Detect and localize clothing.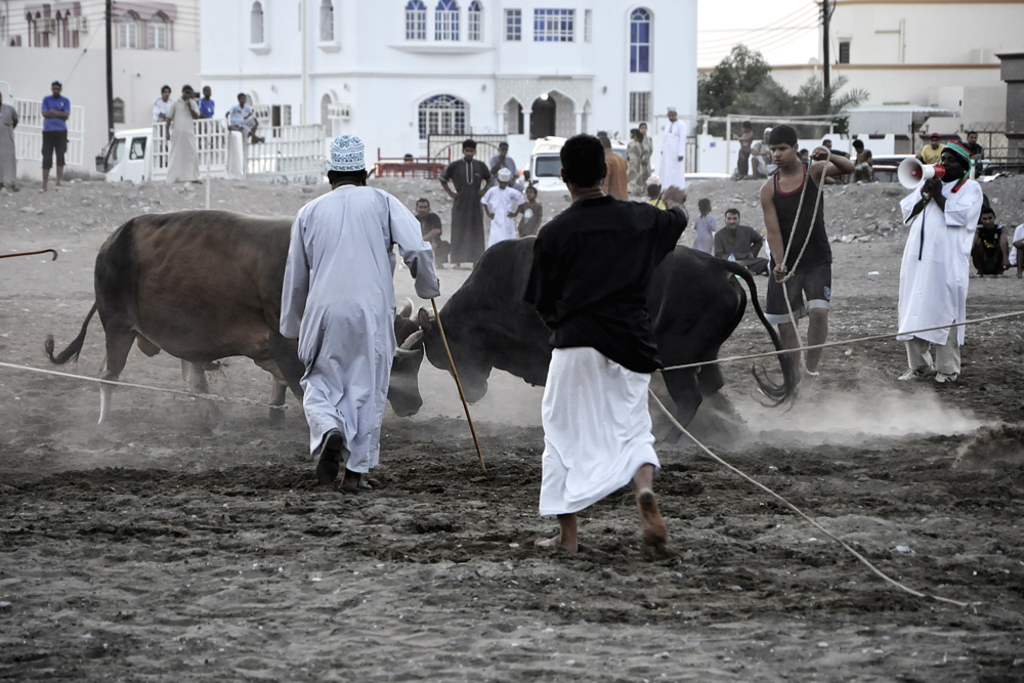
Localized at 657:121:688:196.
